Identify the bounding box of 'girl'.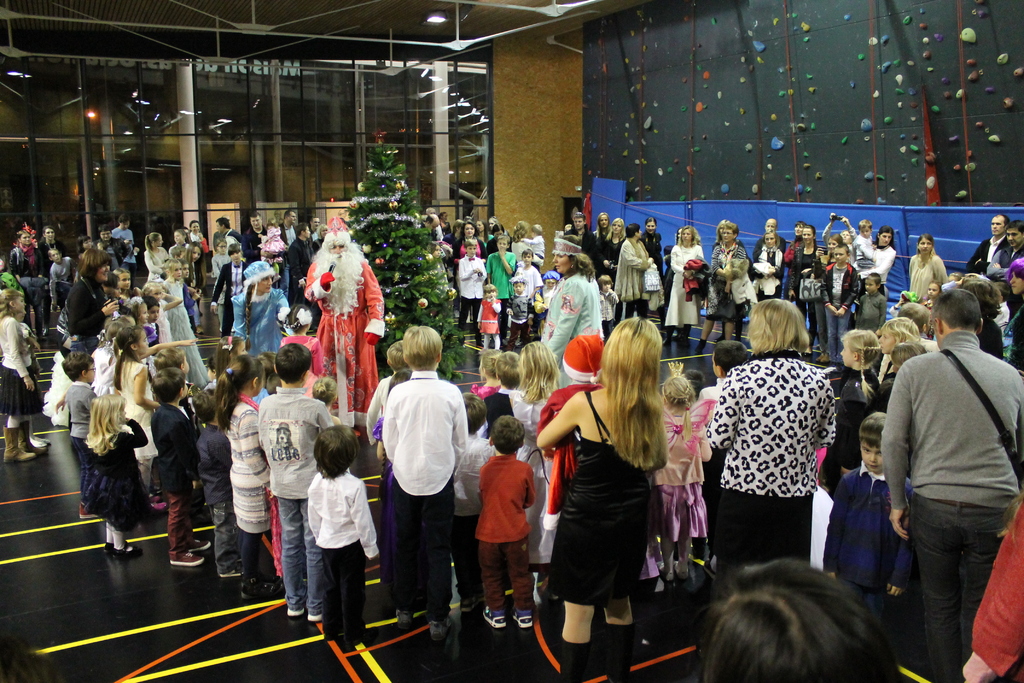
select_region(509, 336, 561, 565).
